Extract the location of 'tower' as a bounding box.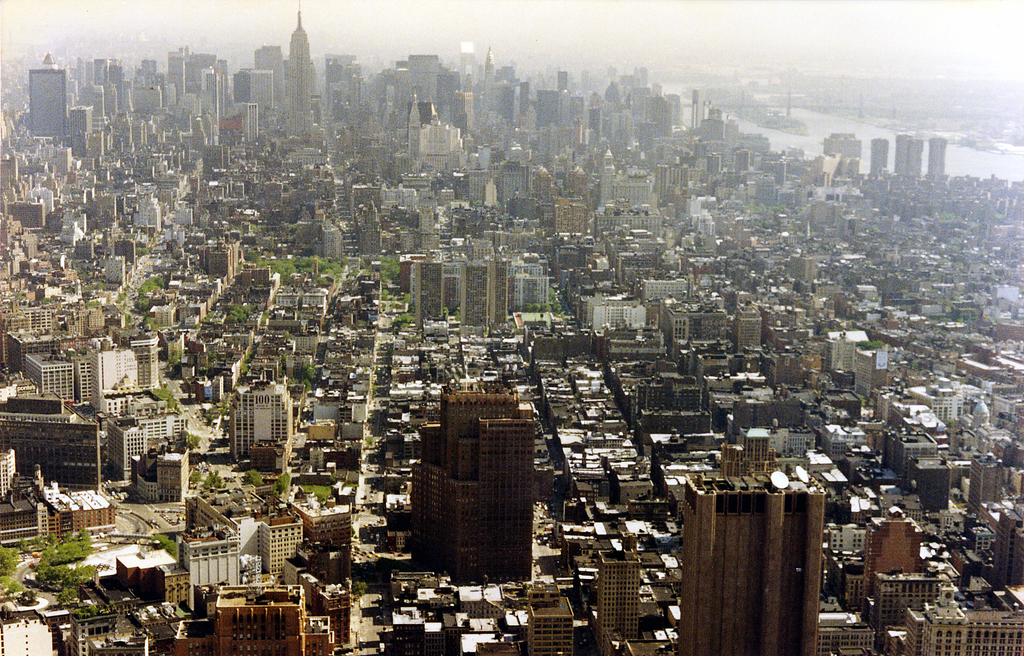
x1=538 y1=92 x2=564 y2=130.
